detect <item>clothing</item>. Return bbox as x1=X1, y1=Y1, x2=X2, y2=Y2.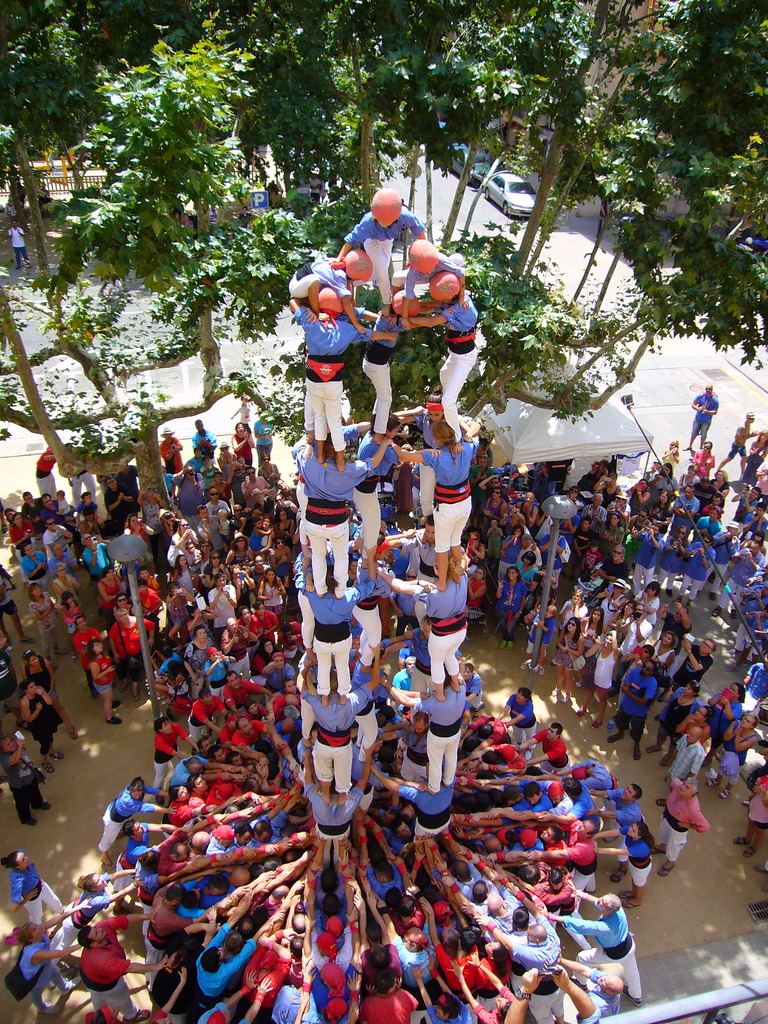
x1=506, y1=693, x2=535, y2=740.
